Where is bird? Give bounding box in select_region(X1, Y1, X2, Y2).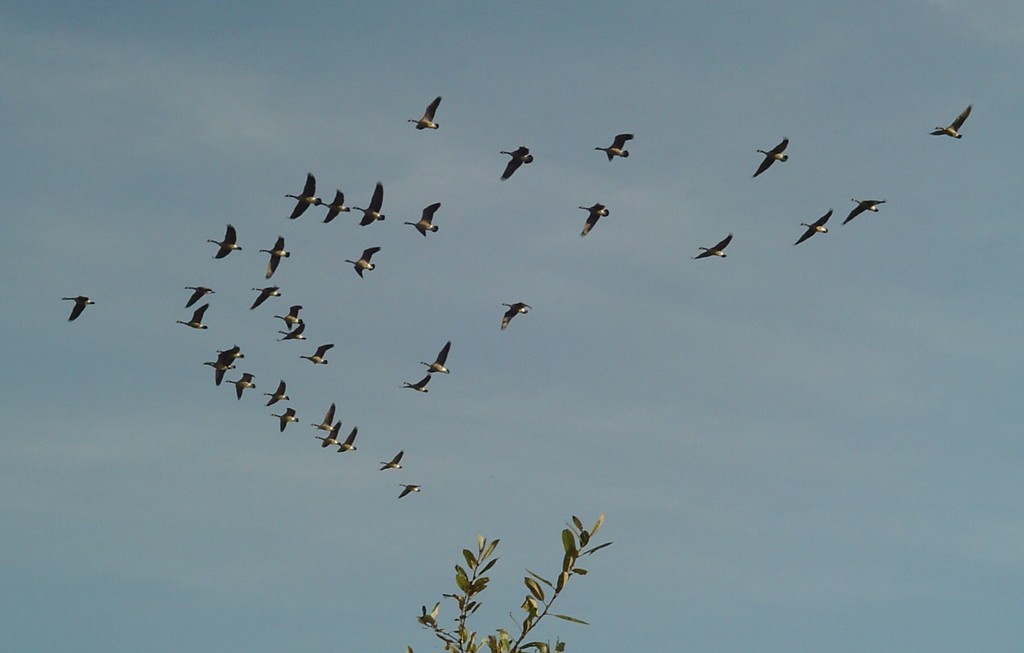
select_region(749, 135, 790, 179).
